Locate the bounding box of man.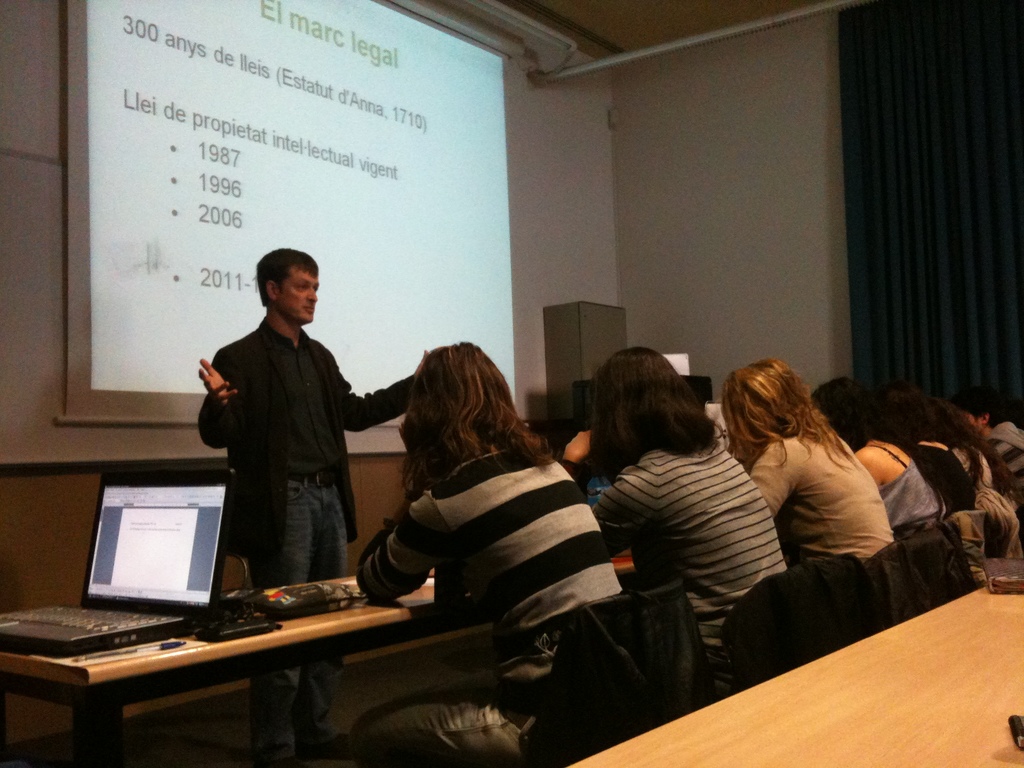
Bounding box: <bbox>723, 360, 893, 566</bbox>.
